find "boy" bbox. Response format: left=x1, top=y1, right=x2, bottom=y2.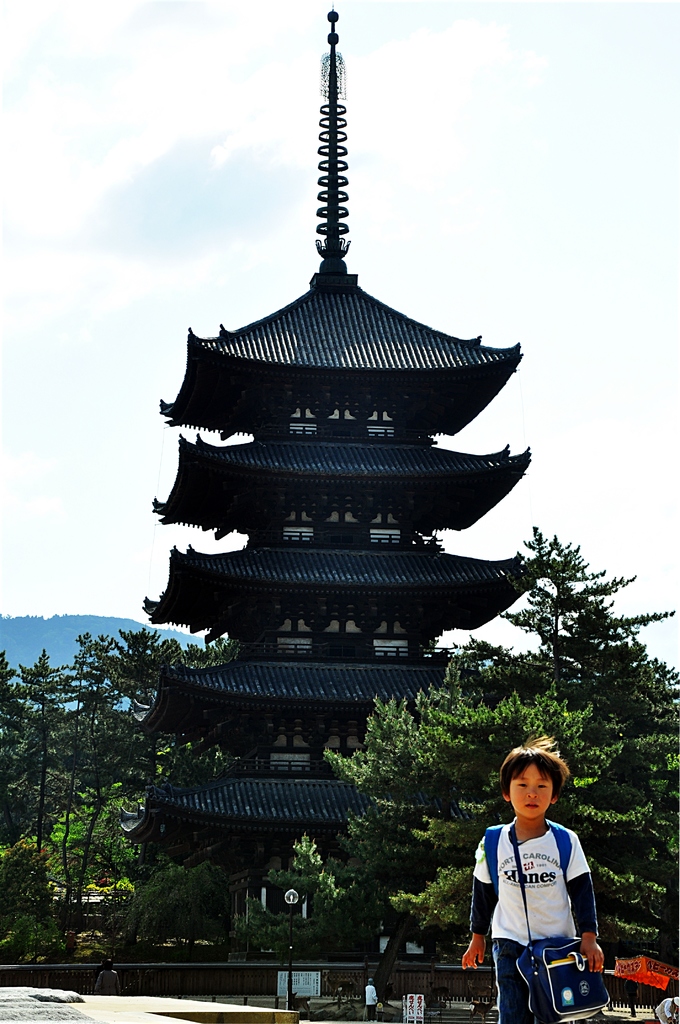
left=462, top=753, right=617, bottom=1014.
